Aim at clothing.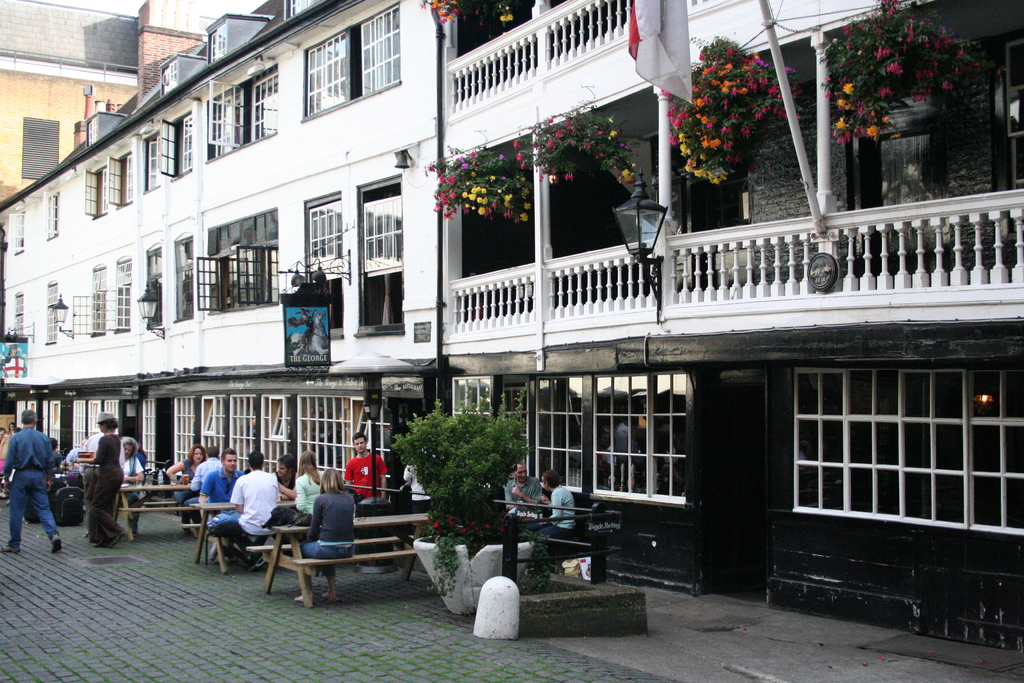
Aimed at left=339, top=457, right=391, bottom=498.
